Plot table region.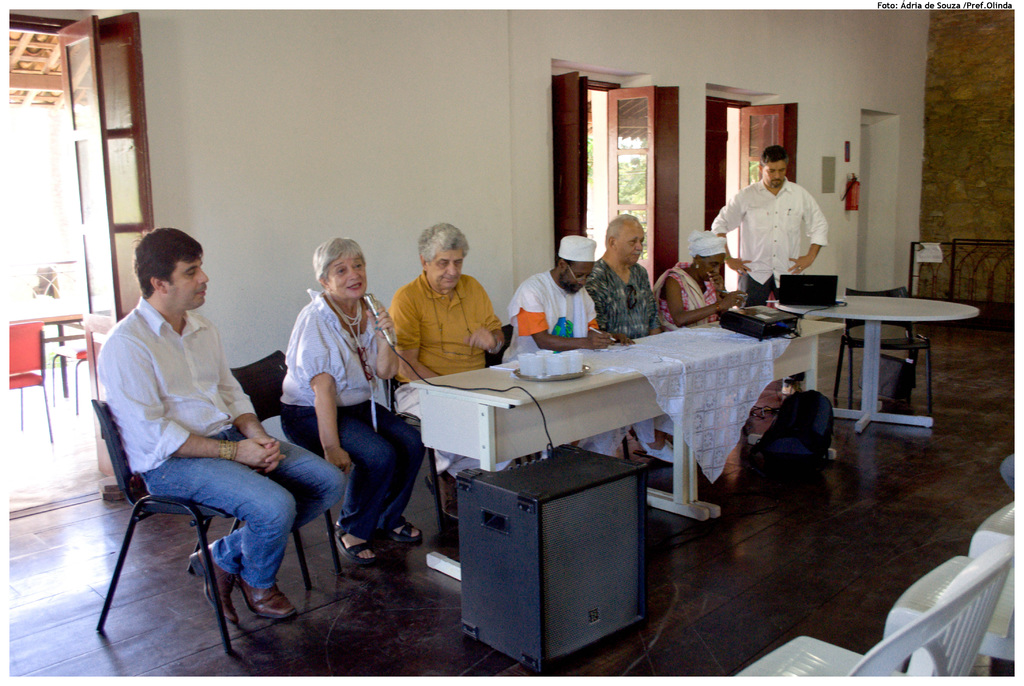
Plotted at 781/295/981/436.
